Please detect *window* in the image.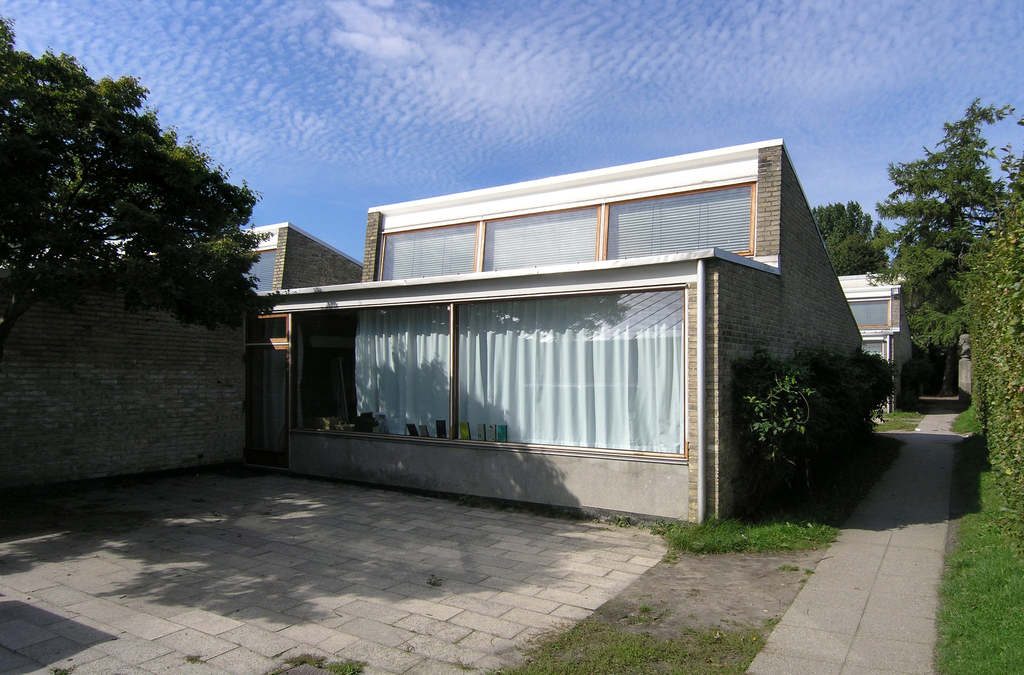
{"x1": 304, "y1": 308, "x2": 447, "y2": 438}.
